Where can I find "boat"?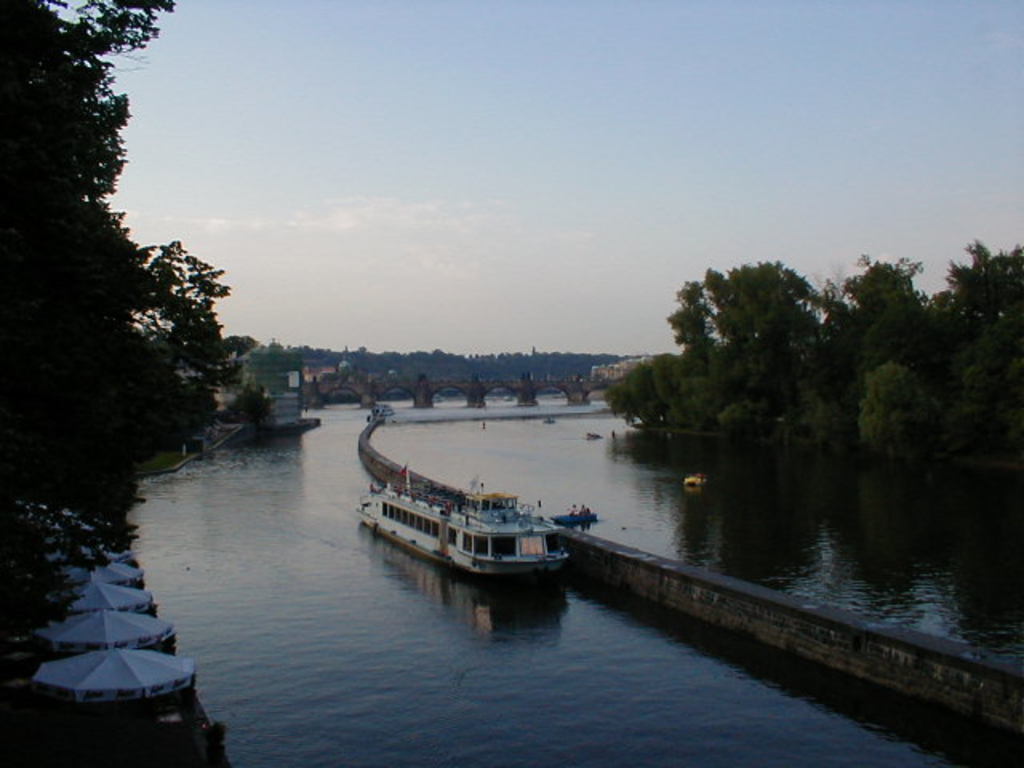
You can find it at 546/506/602/528.
